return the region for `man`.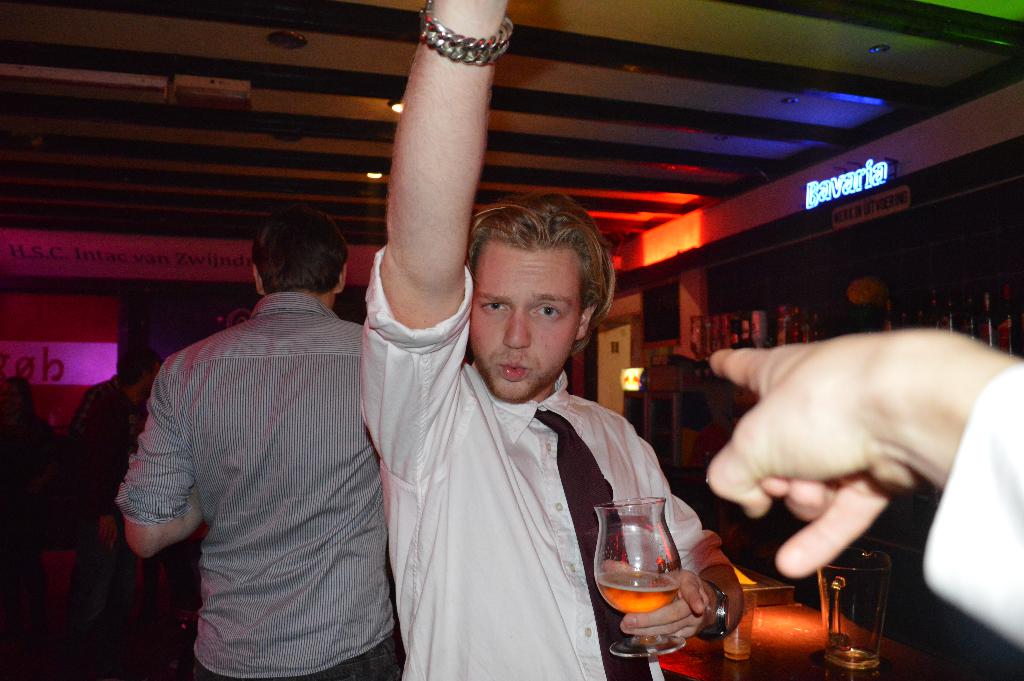
select_region(360, 0, 746, 680).
